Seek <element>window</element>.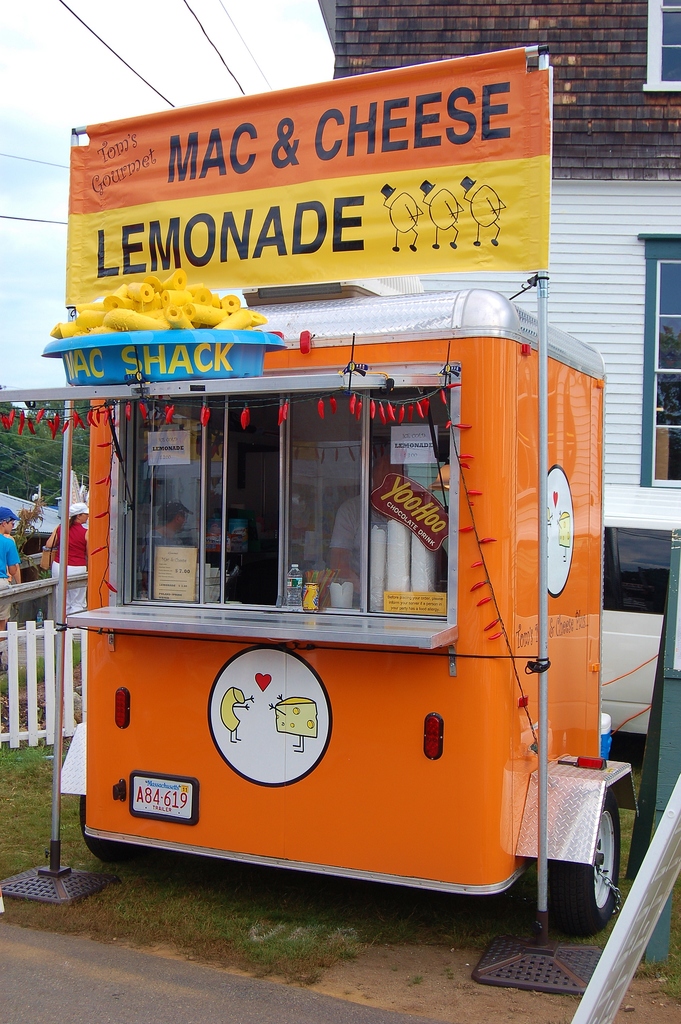
region(642, 1, 680, 85).
